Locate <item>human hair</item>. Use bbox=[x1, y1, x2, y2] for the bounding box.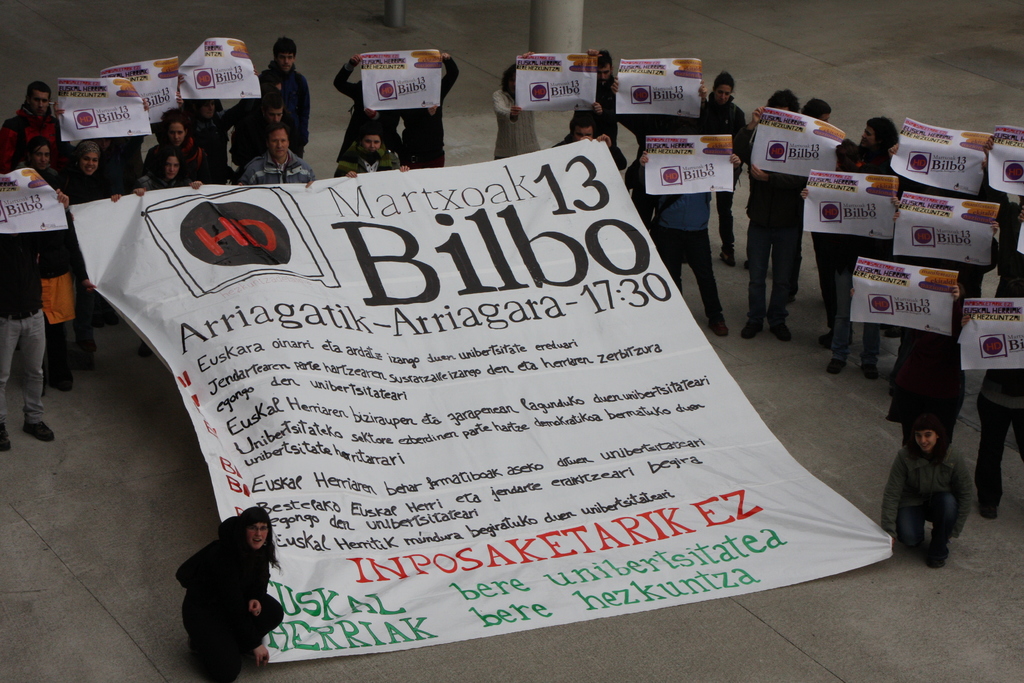
bbox=[20, 136, 53, 163].
